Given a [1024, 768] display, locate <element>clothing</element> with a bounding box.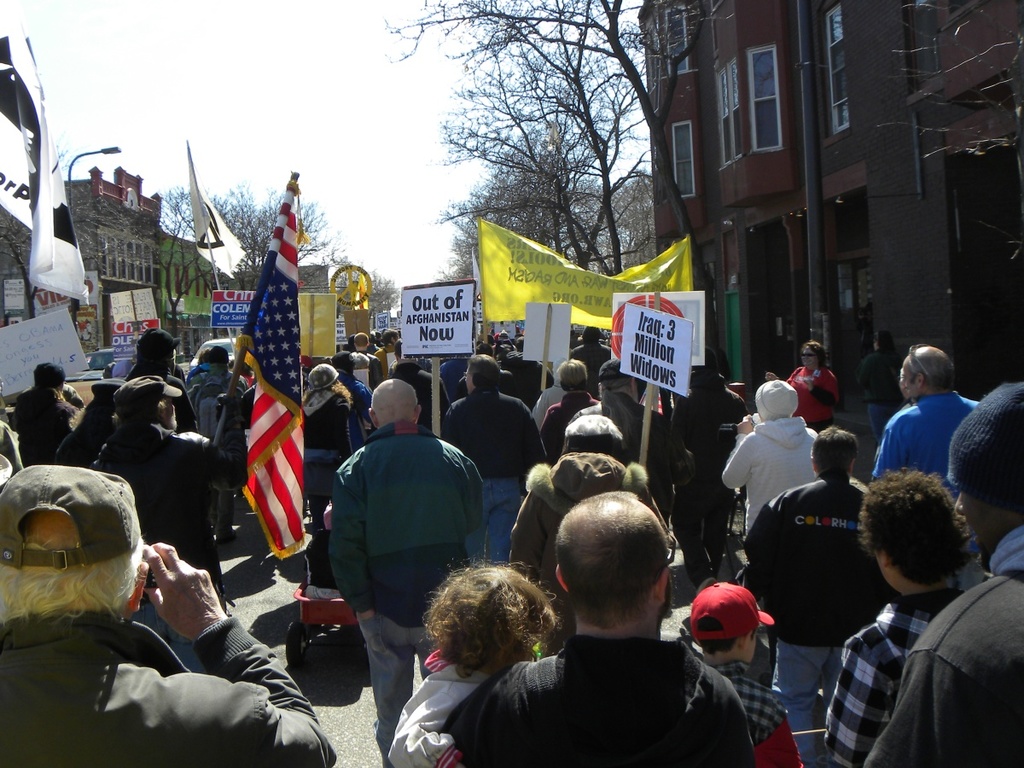
Located: <box>786,362,848,434</box>.
